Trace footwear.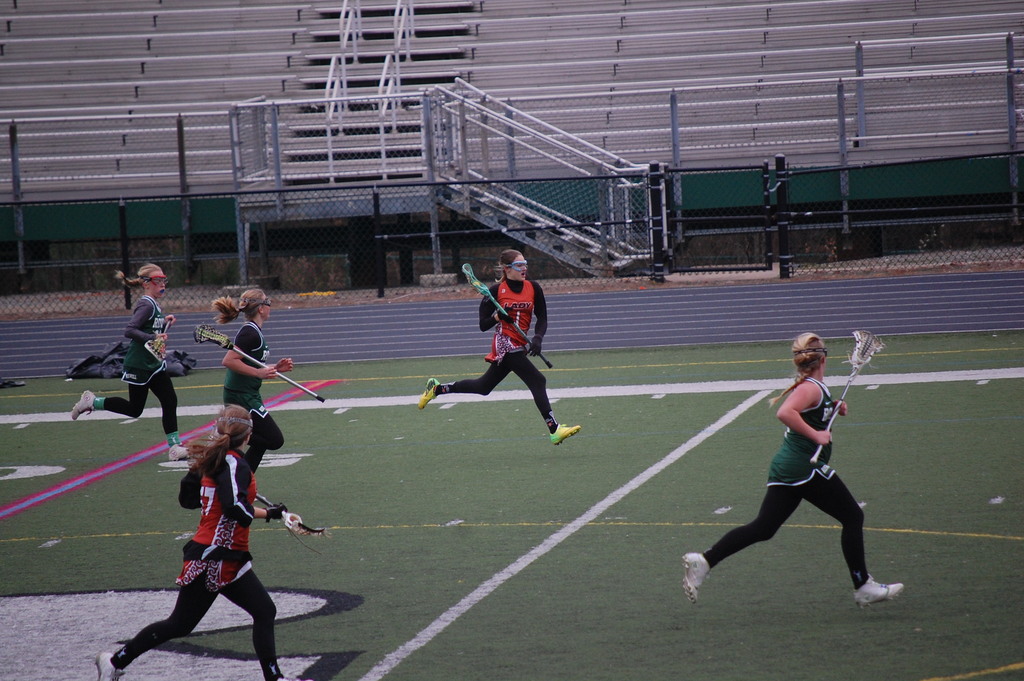
Traced to BBox(168, 444, 191, 461).
